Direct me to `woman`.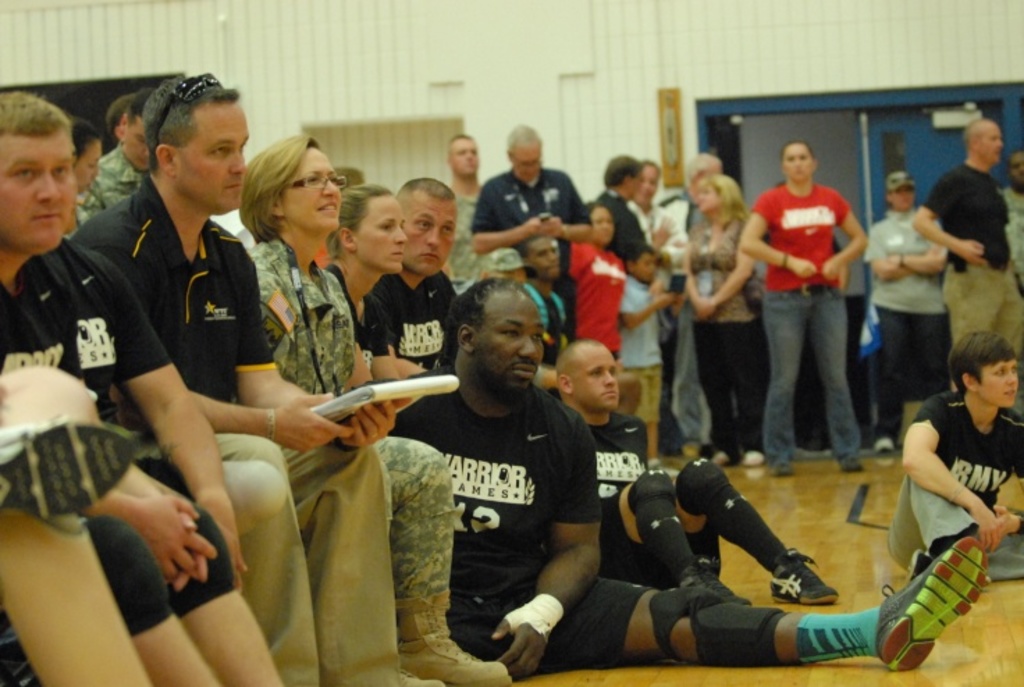
Direction: (70,113,106,234).
